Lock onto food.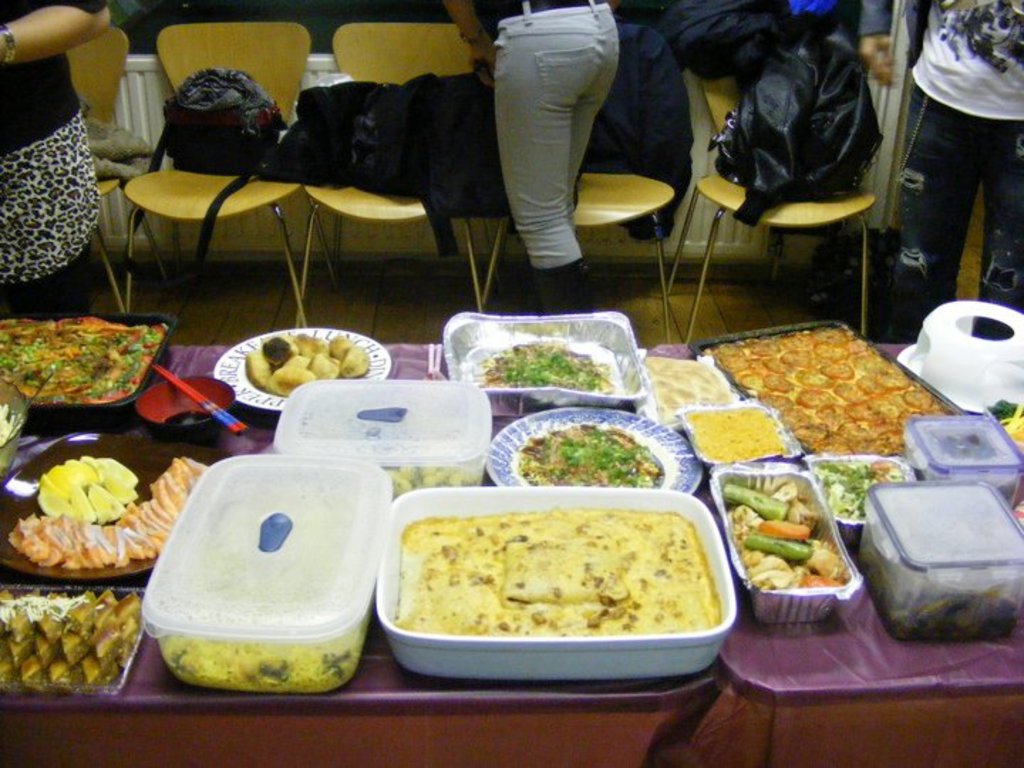
Locked: (x1=384, y1=459, x2=479, y2=506).
